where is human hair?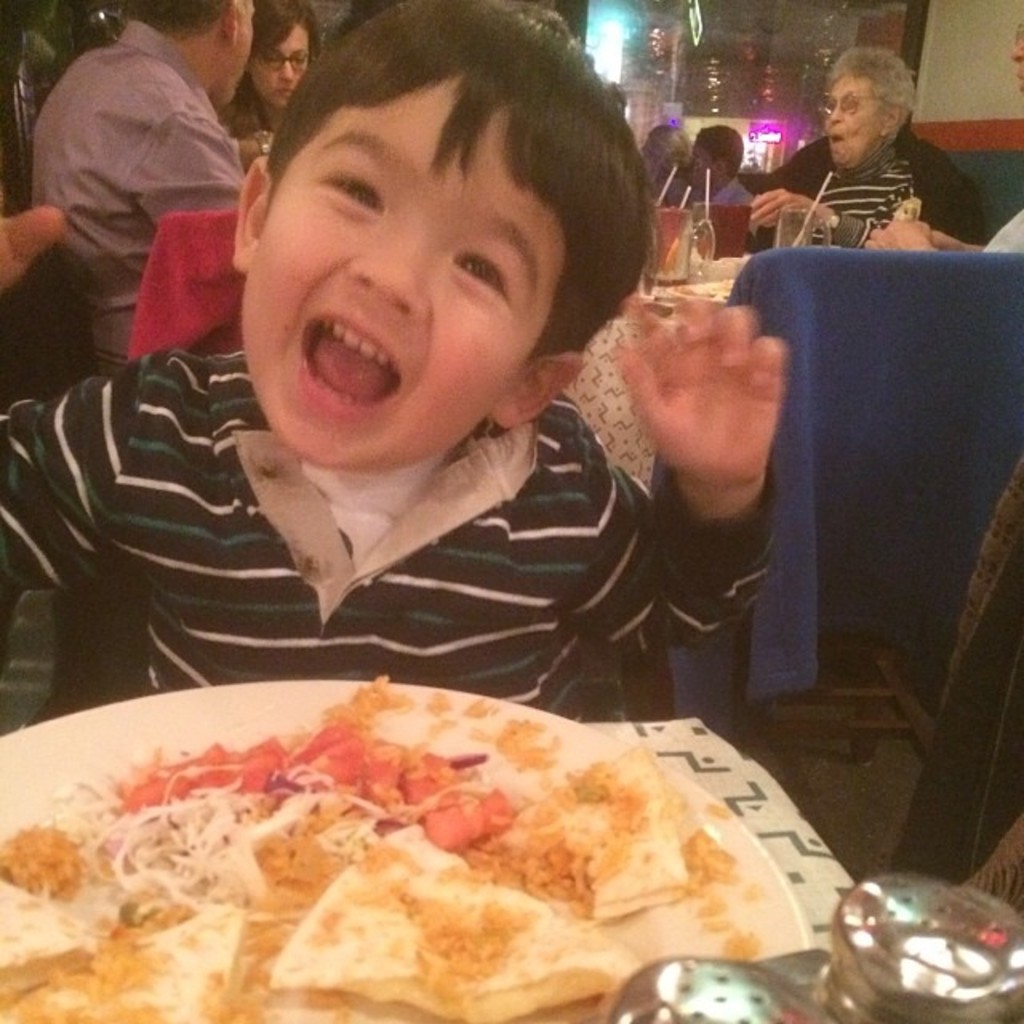
crop(230, 3, 646, 387).
